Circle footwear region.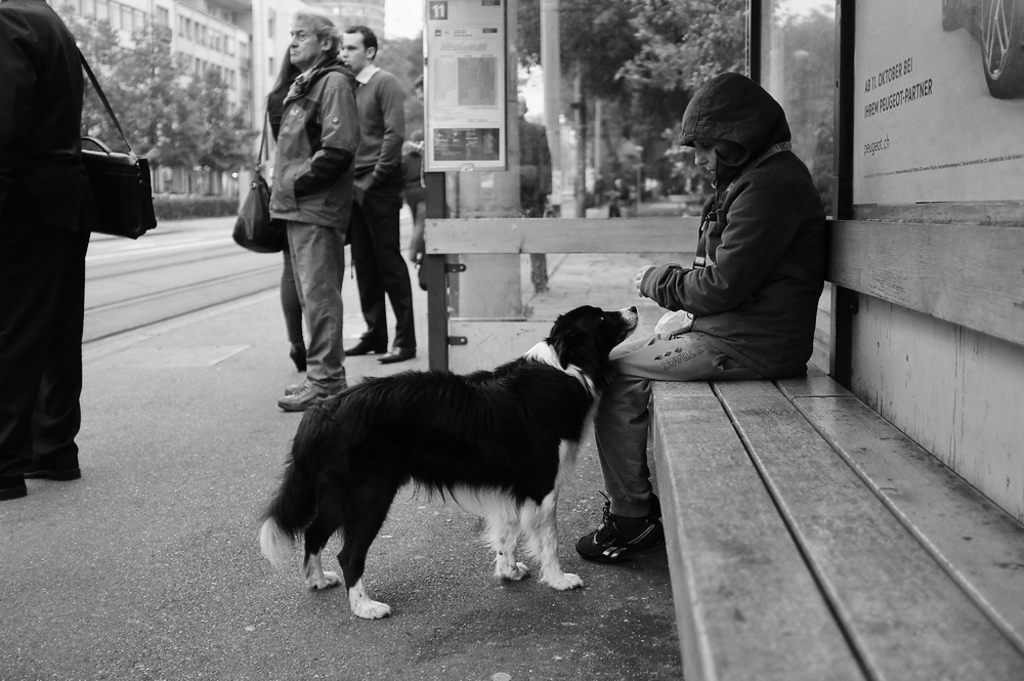
Region: (342, 339, 386, 353).
